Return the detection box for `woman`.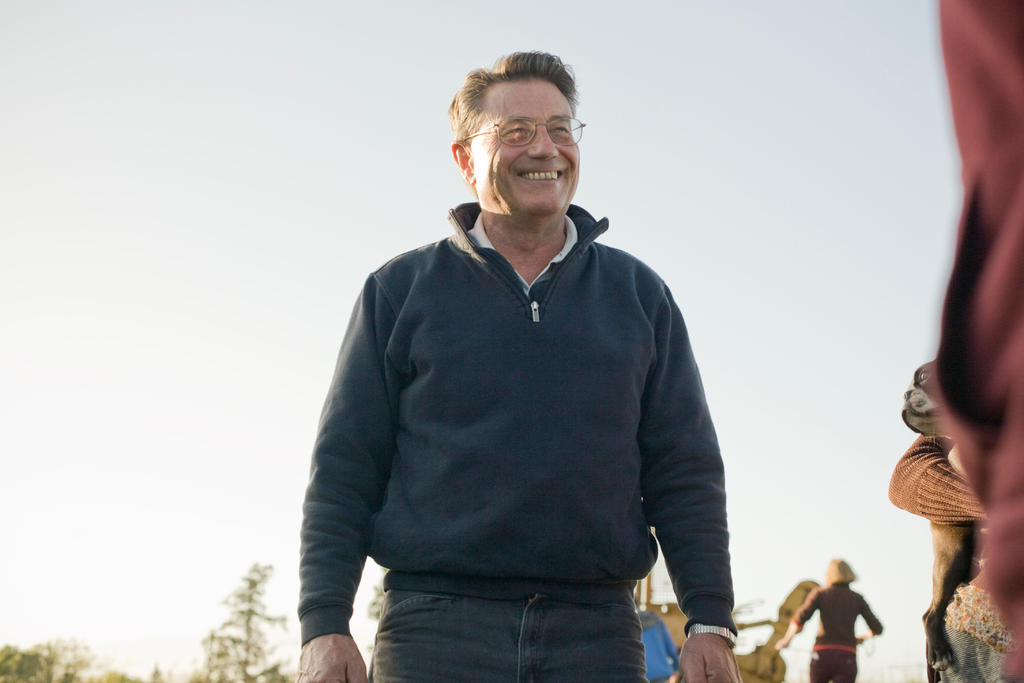
bbox=[790, 559, 871, 682].
